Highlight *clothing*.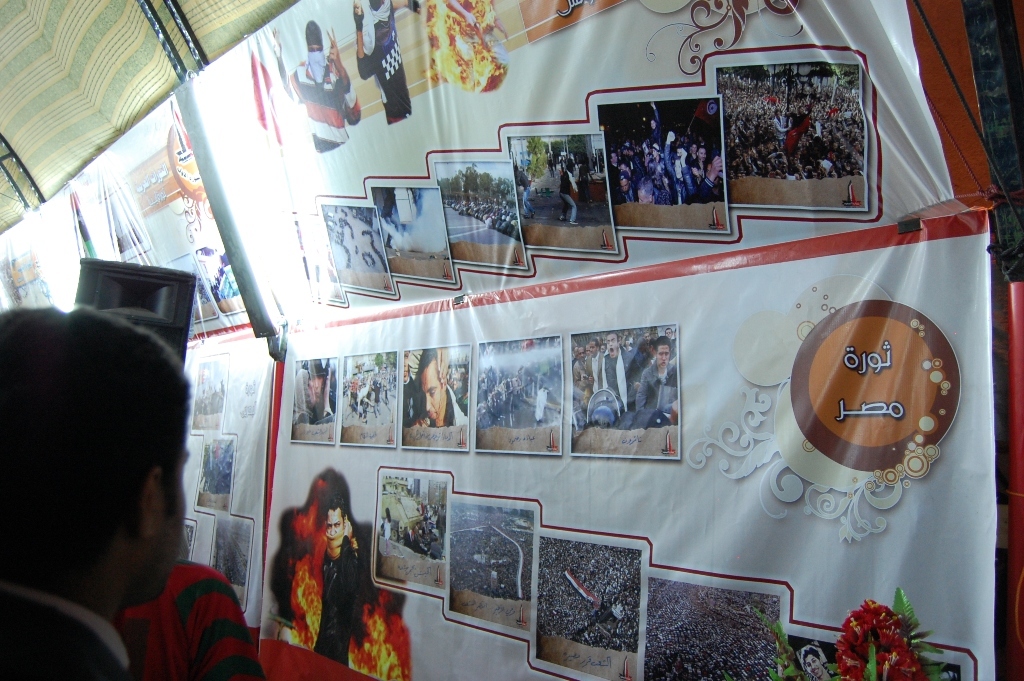
Highlighted region: locate(630, 356, 684, 420).
